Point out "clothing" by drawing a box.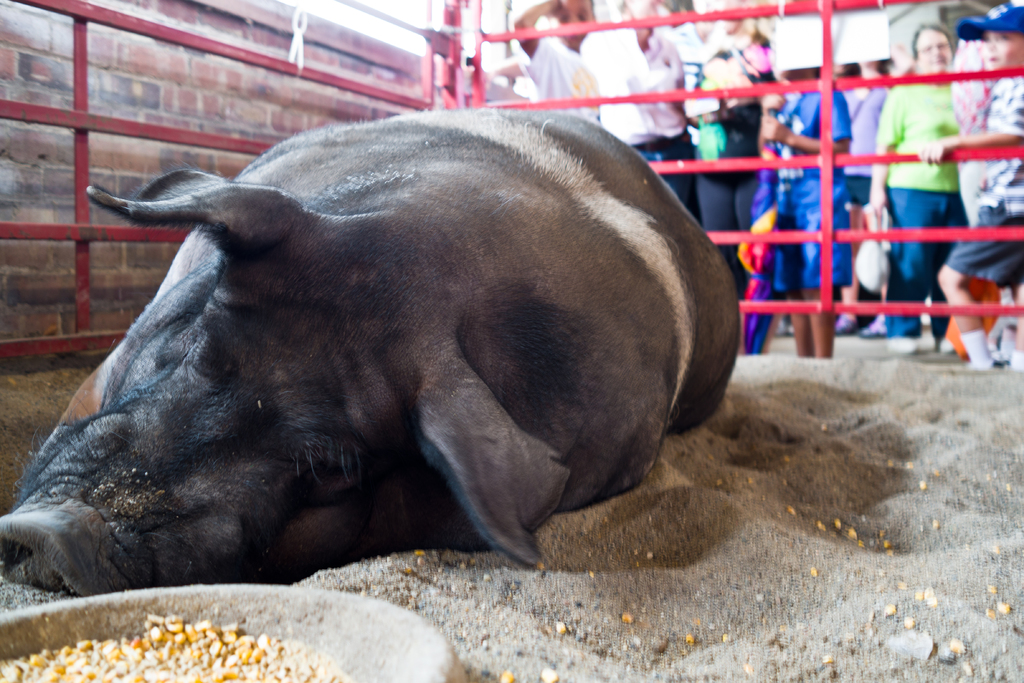
crop(872, 83, 961, 334).
